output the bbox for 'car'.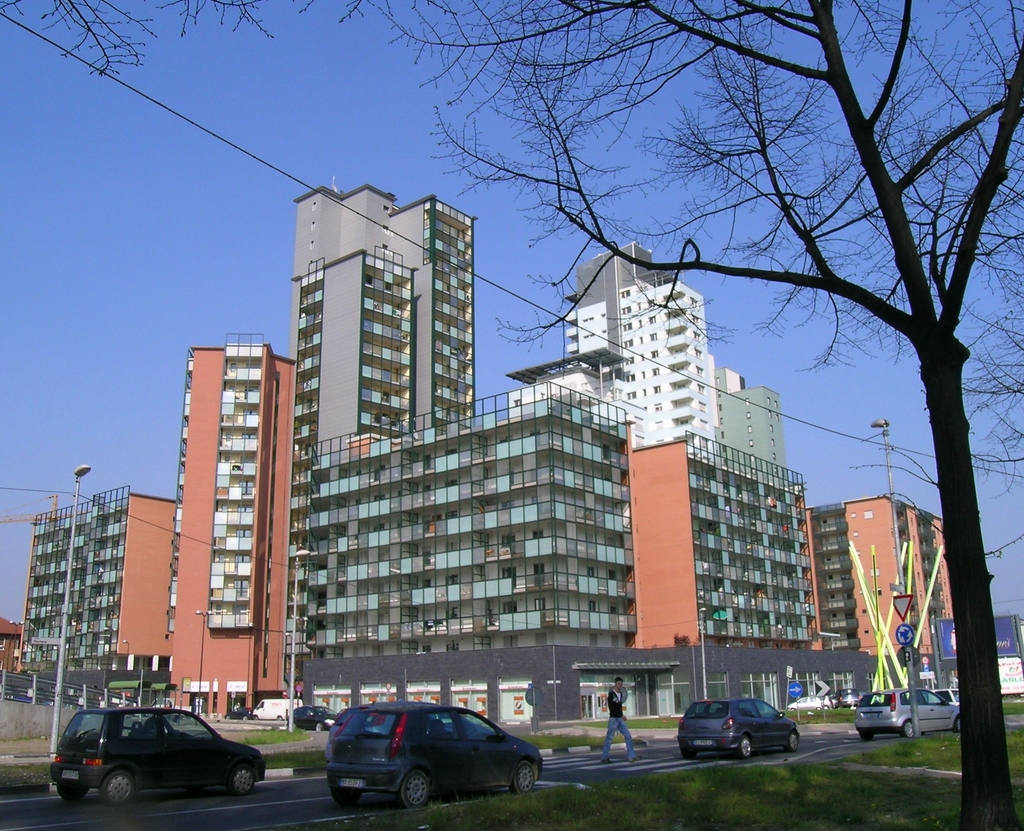
x1=851, y1=691, x2=960, y2=730.
